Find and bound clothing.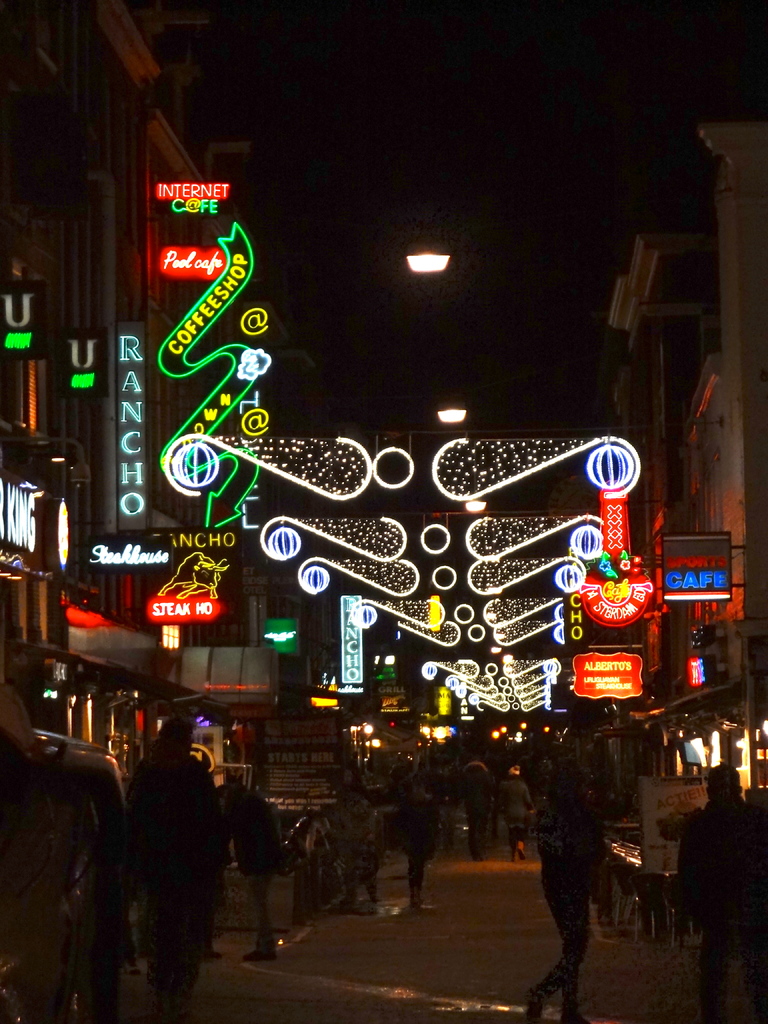
Bound: pyautogui.locateOnScreen(674, 791, 767, 1023).
